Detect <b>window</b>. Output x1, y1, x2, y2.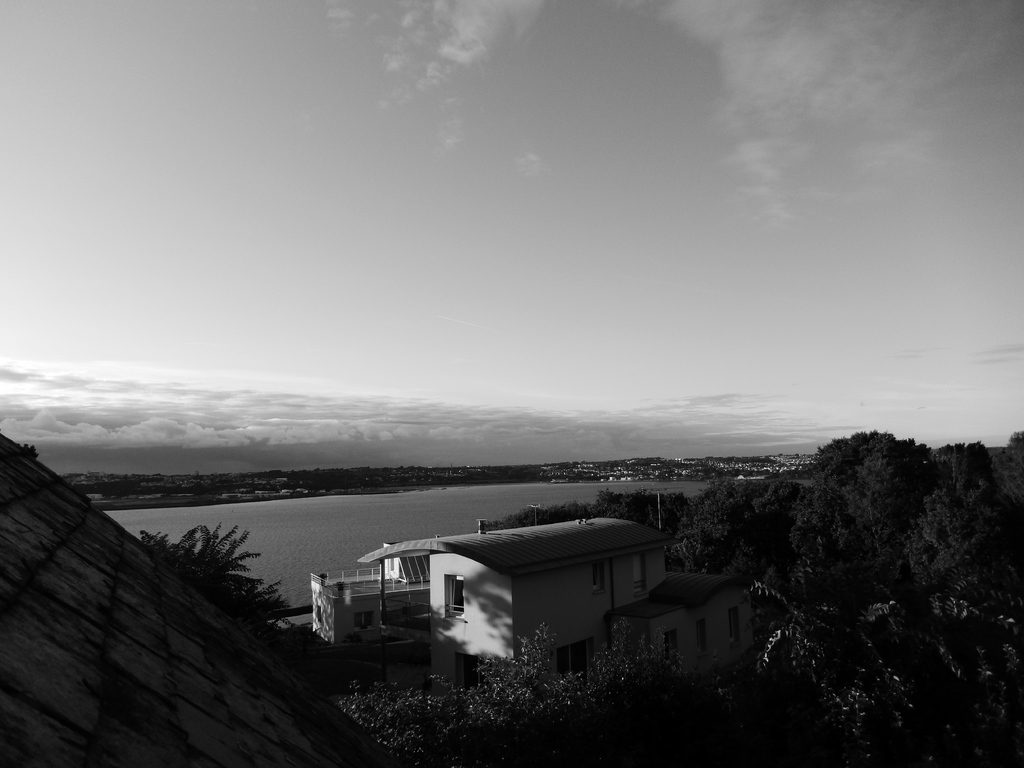
730, 609, 744, 638.
